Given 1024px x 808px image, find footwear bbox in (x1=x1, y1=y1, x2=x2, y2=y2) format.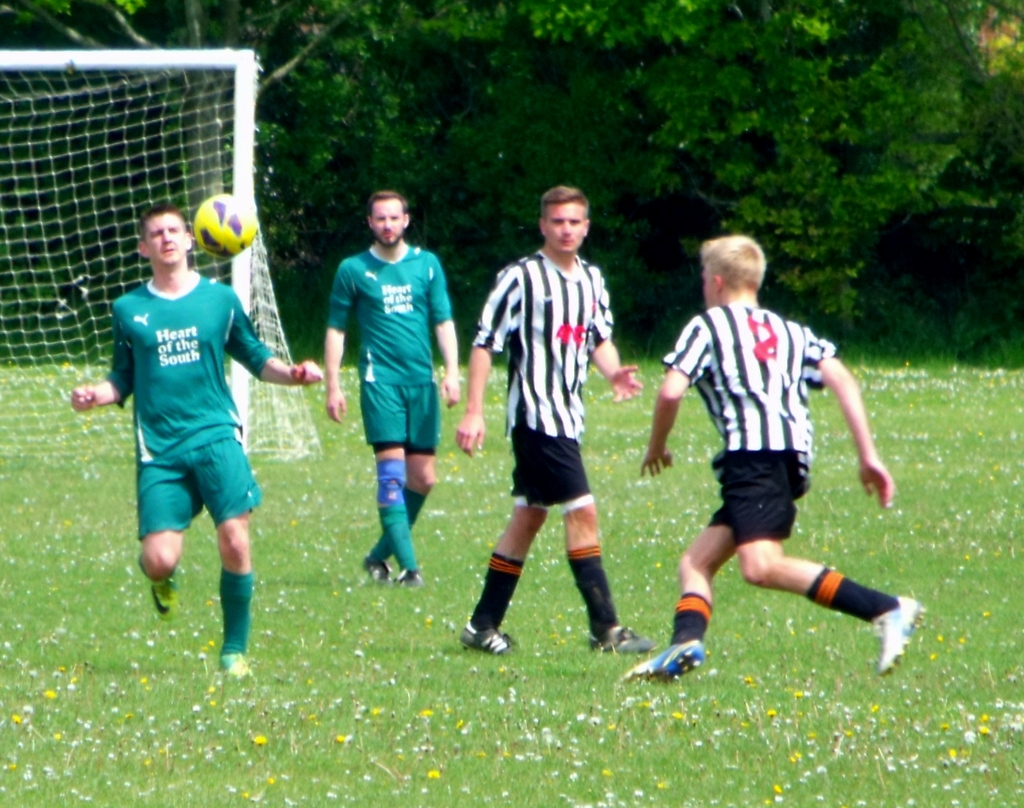
(x1=221, y1=654, x2=247, y2=678).
